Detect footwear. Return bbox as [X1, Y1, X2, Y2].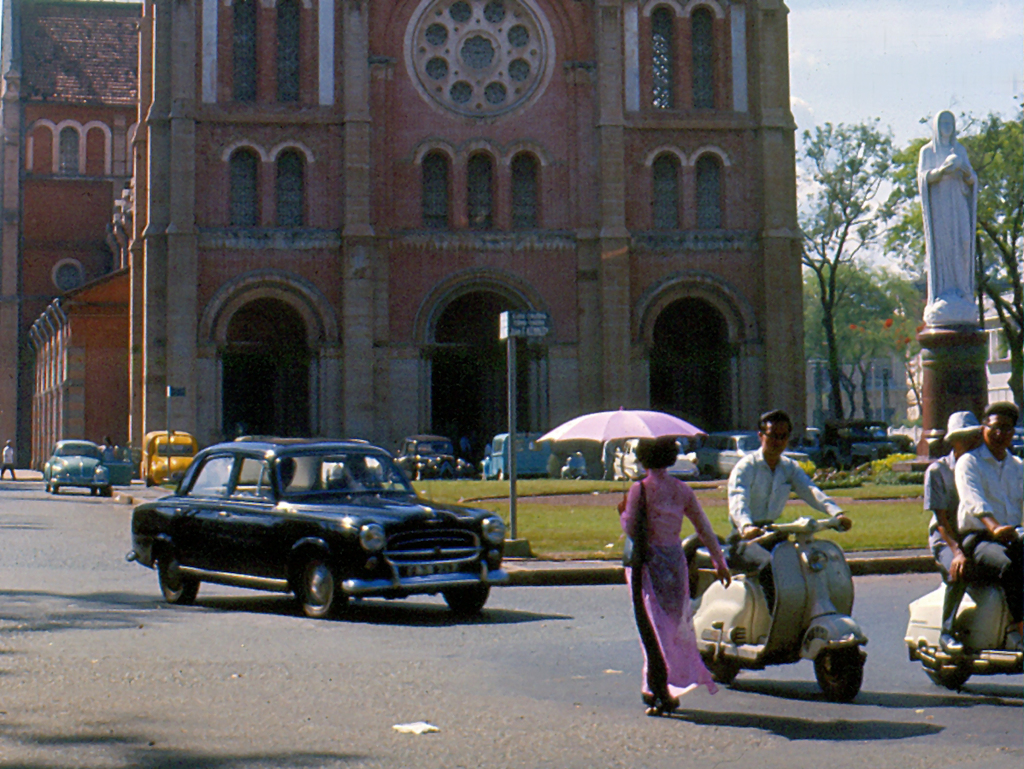
[937, 632, 969, 660].
